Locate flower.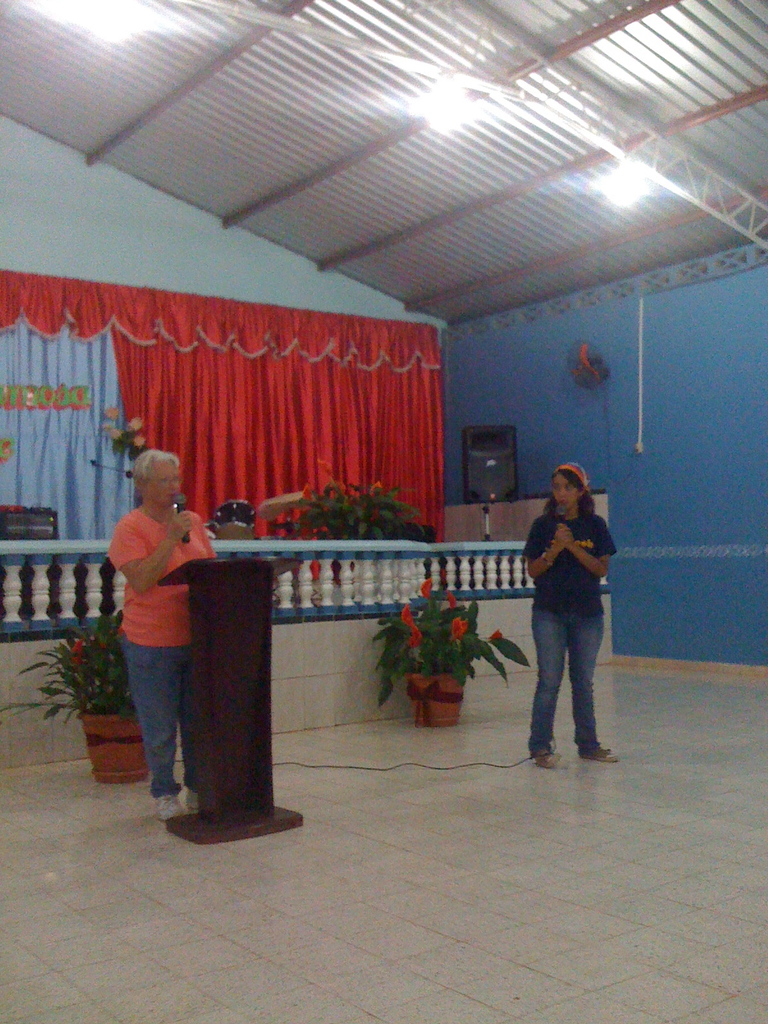
Bounding box: l=487, t=630, r=505, b=643.
